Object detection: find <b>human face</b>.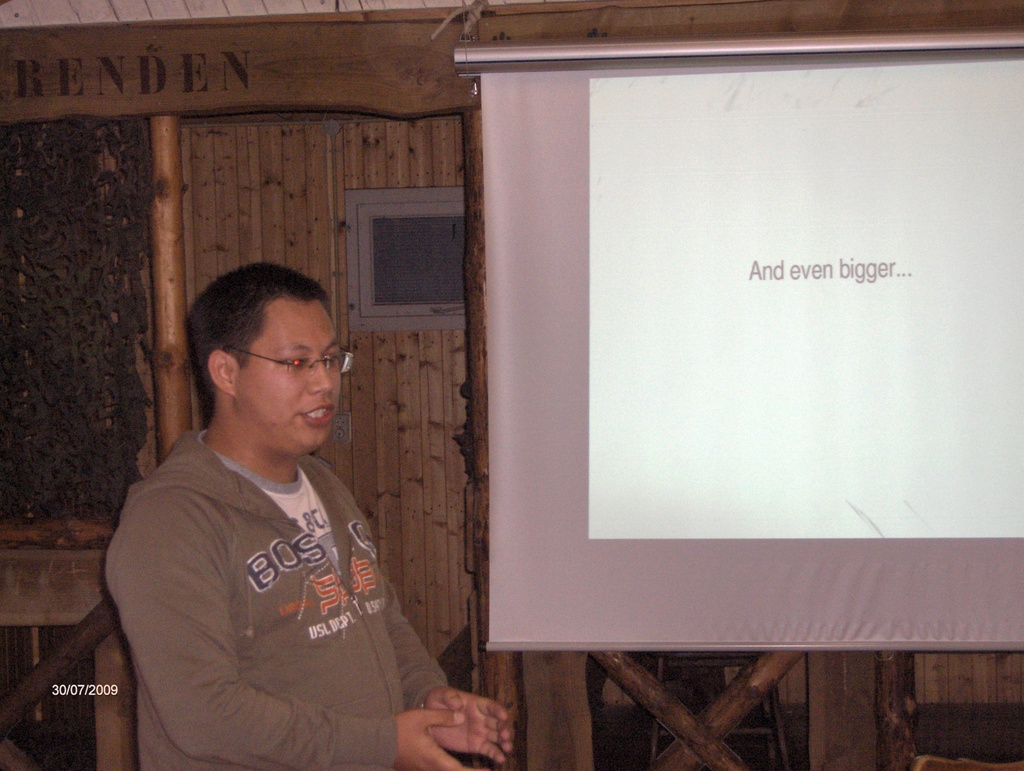
box=[237, 301, 342, 445].
